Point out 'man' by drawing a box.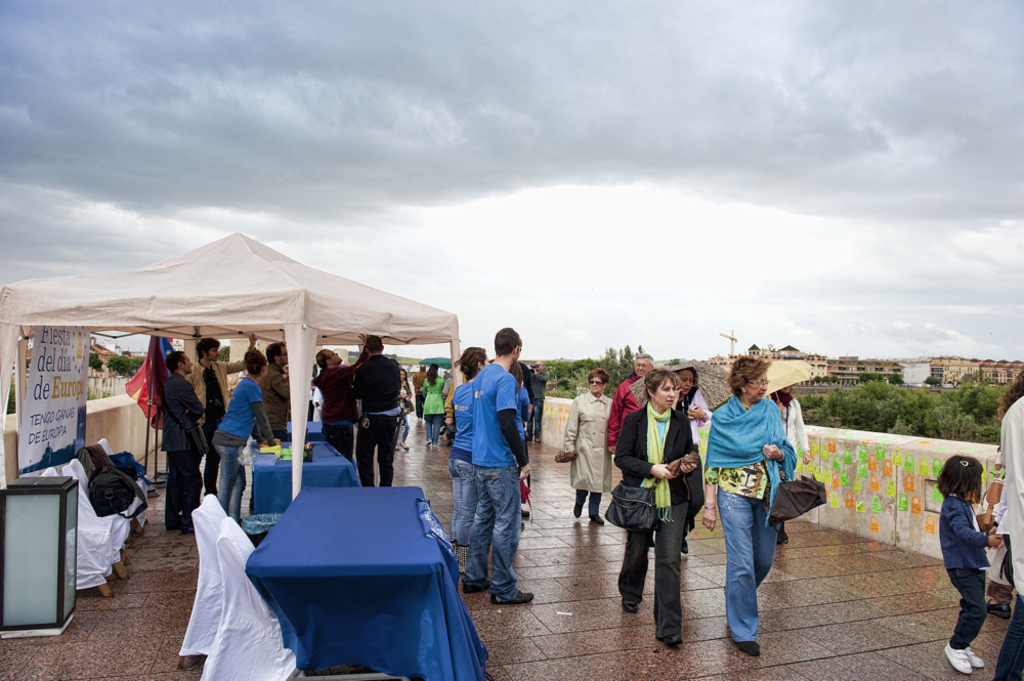
locate(185, 333, 266, 453).
